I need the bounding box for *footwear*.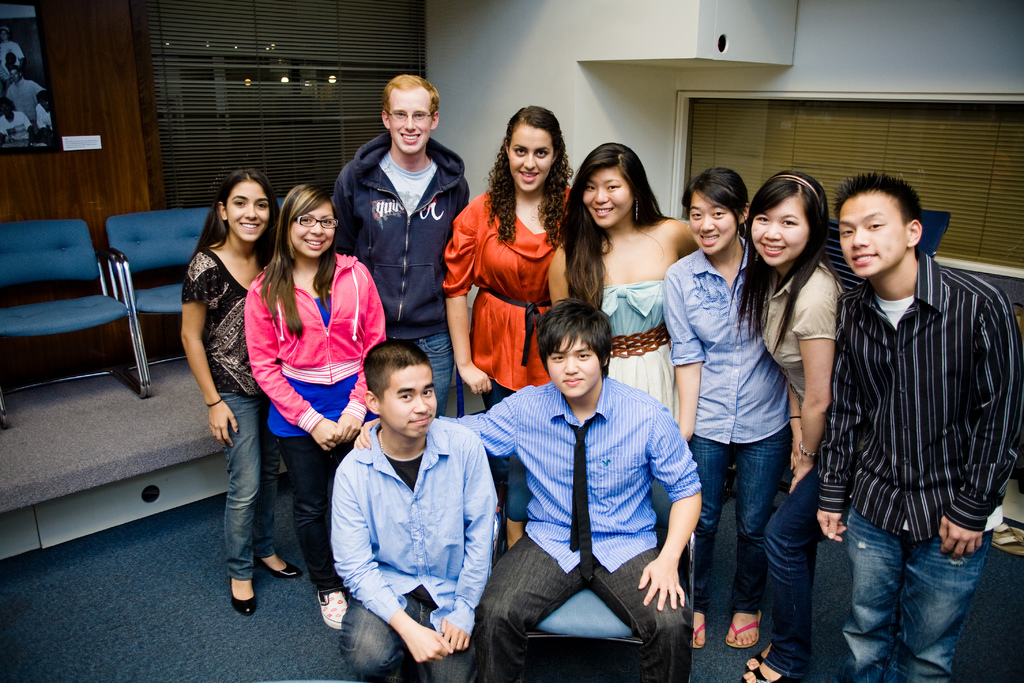
Here it is: crop(743, 672, 794, 682).
